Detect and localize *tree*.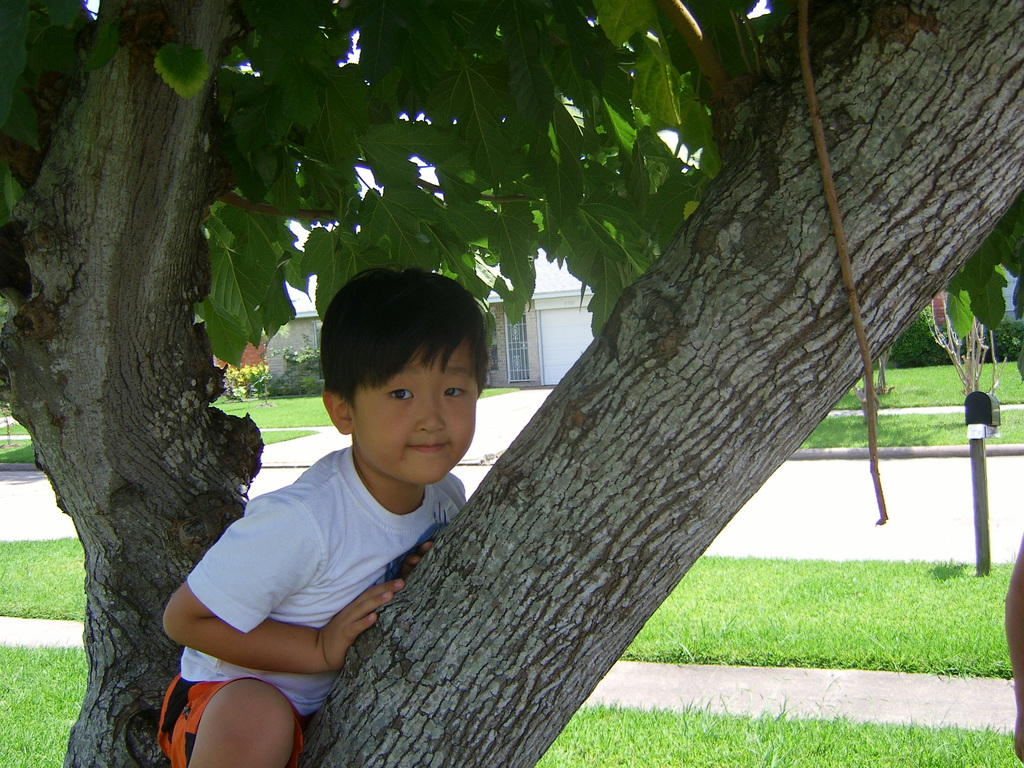
Localized at [0,16,1023,684].
